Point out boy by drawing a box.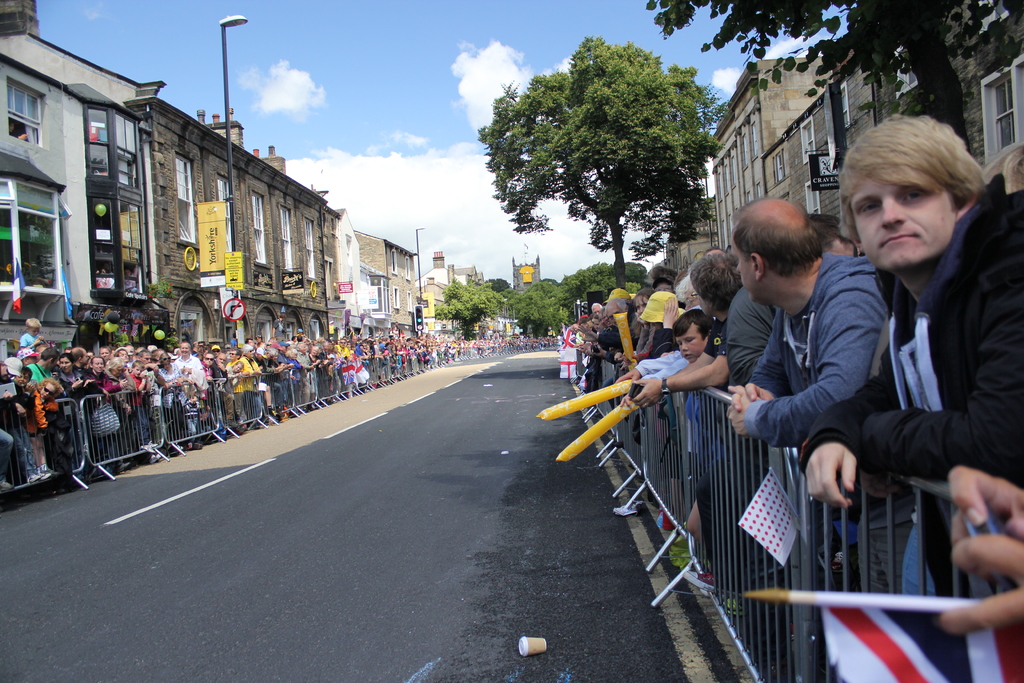
pyautogui.locateOnScreen(675, 312, 714, 547).
